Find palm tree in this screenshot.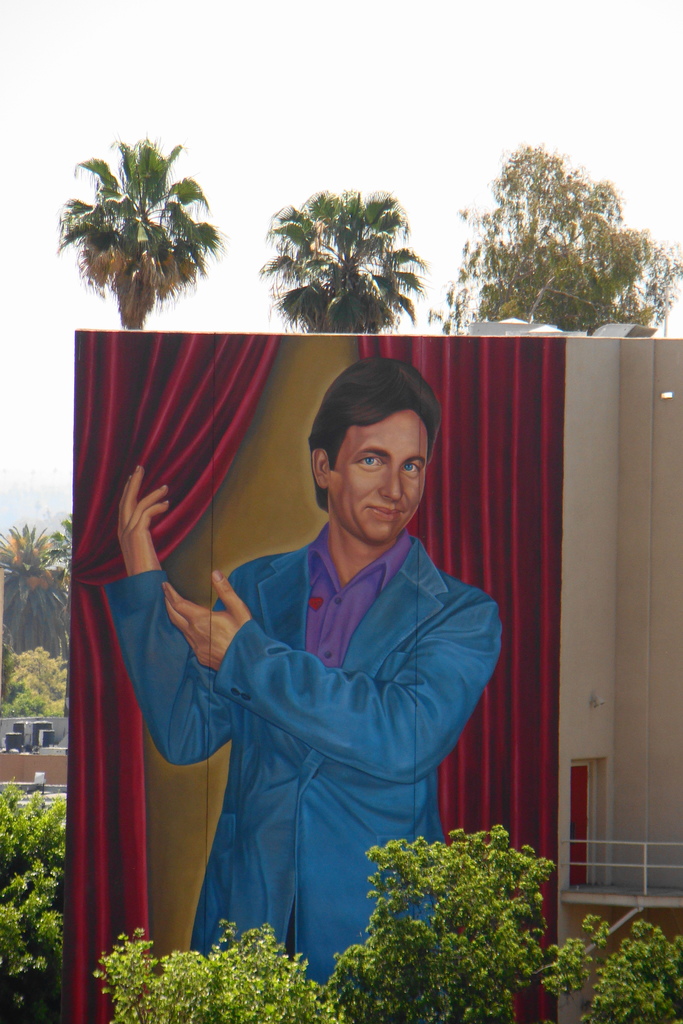
The bounding box for palm tree is 244, 192, 420, 337.
